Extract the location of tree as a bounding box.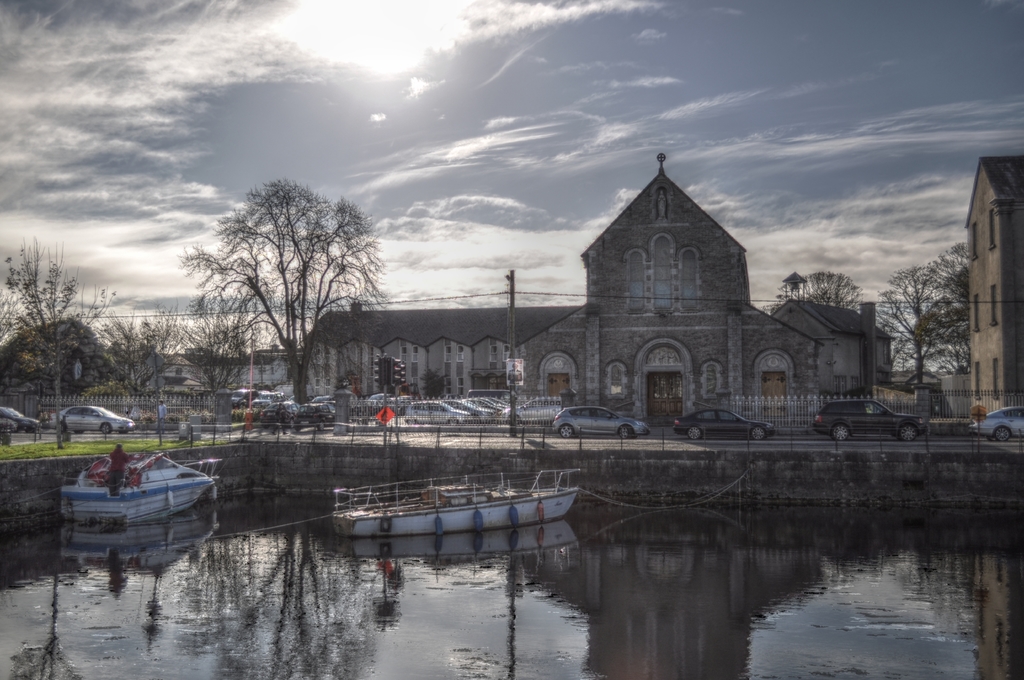
179/150/394/426.
